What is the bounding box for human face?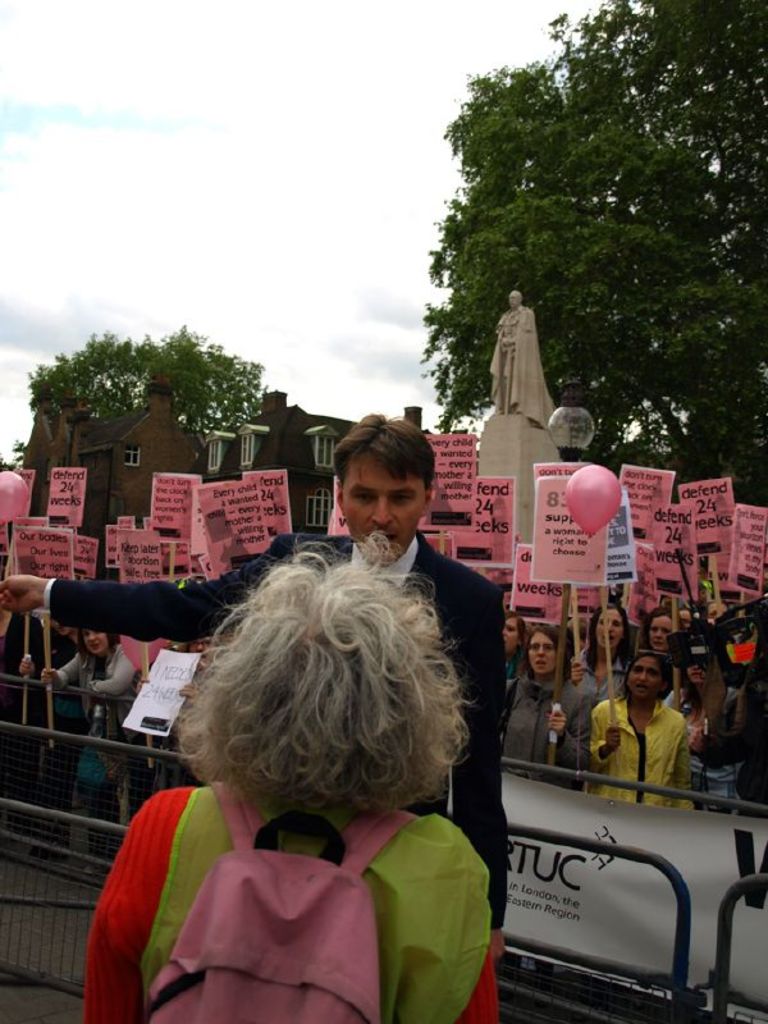
[625,652,662,701].
